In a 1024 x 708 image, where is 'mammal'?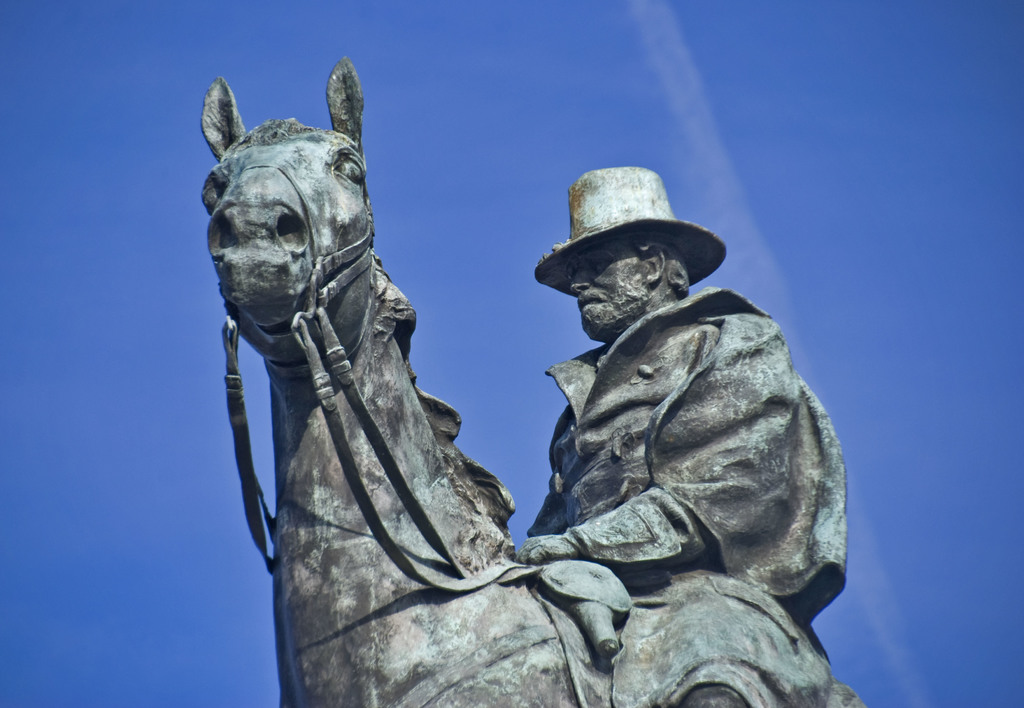
{"x1": 194, "y1": 53, "x2": 831, "y2": 705}.
